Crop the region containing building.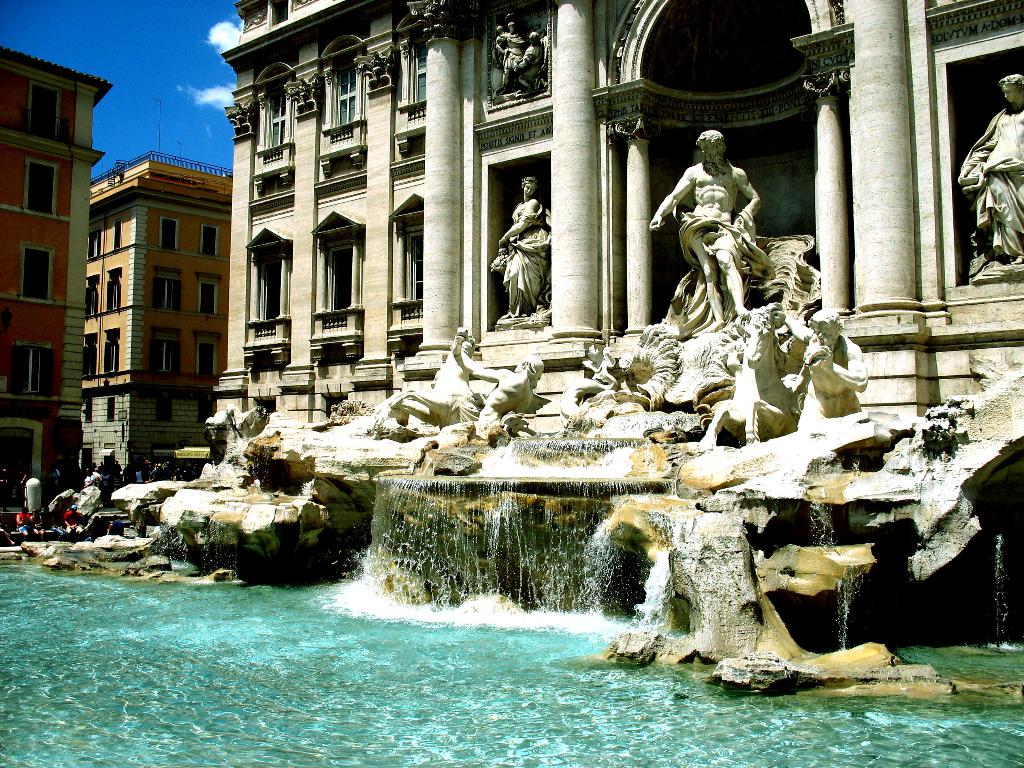
Crop region: (0, 44, 112, 511).
